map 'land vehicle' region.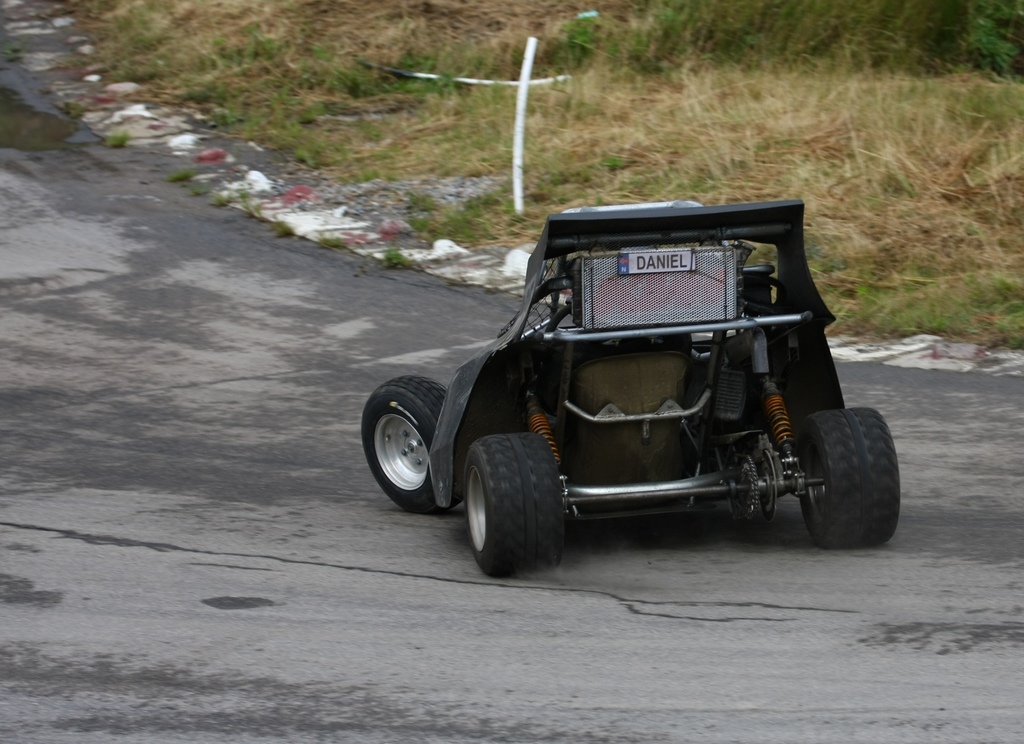
Mapped to [349, 180, 901, 577].
